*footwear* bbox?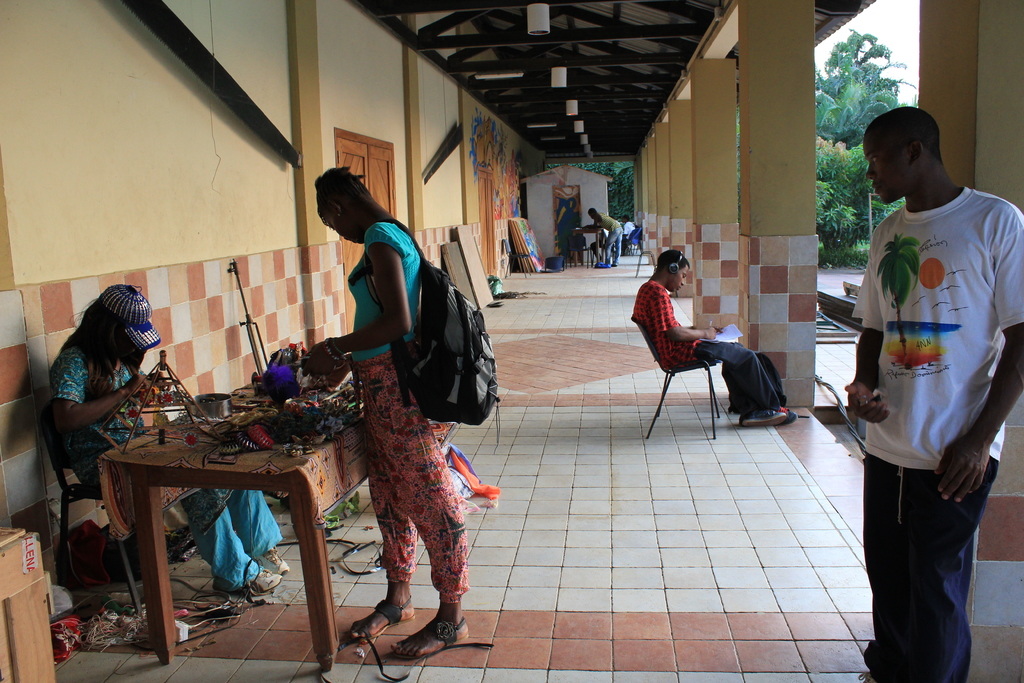
box=[343, 577, 474, 669]
